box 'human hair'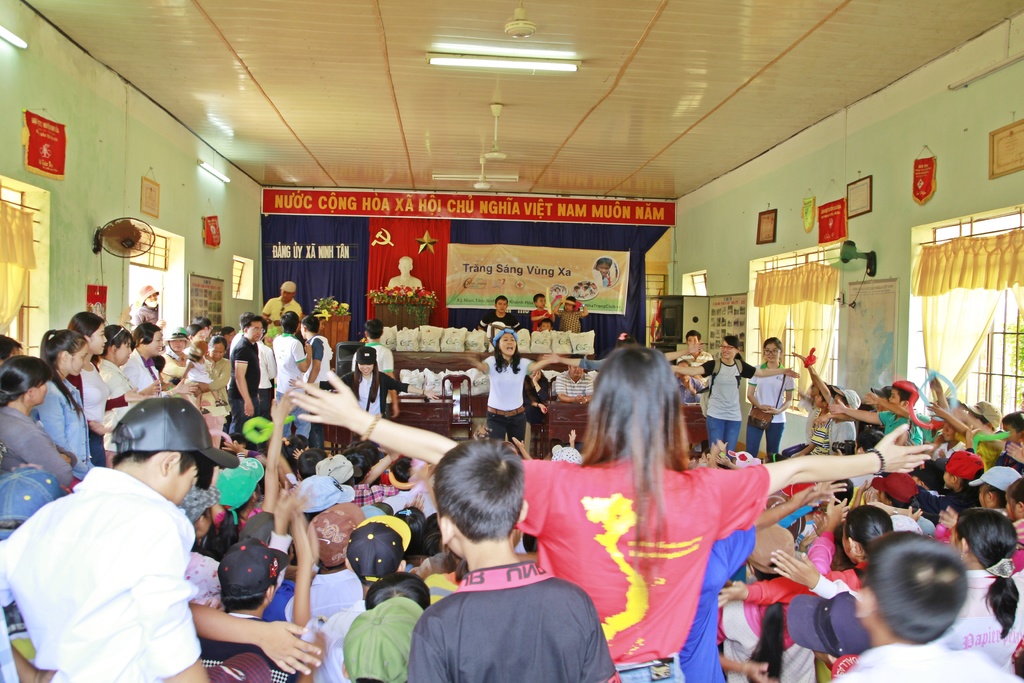
box=[536, 293, 547, 305]
